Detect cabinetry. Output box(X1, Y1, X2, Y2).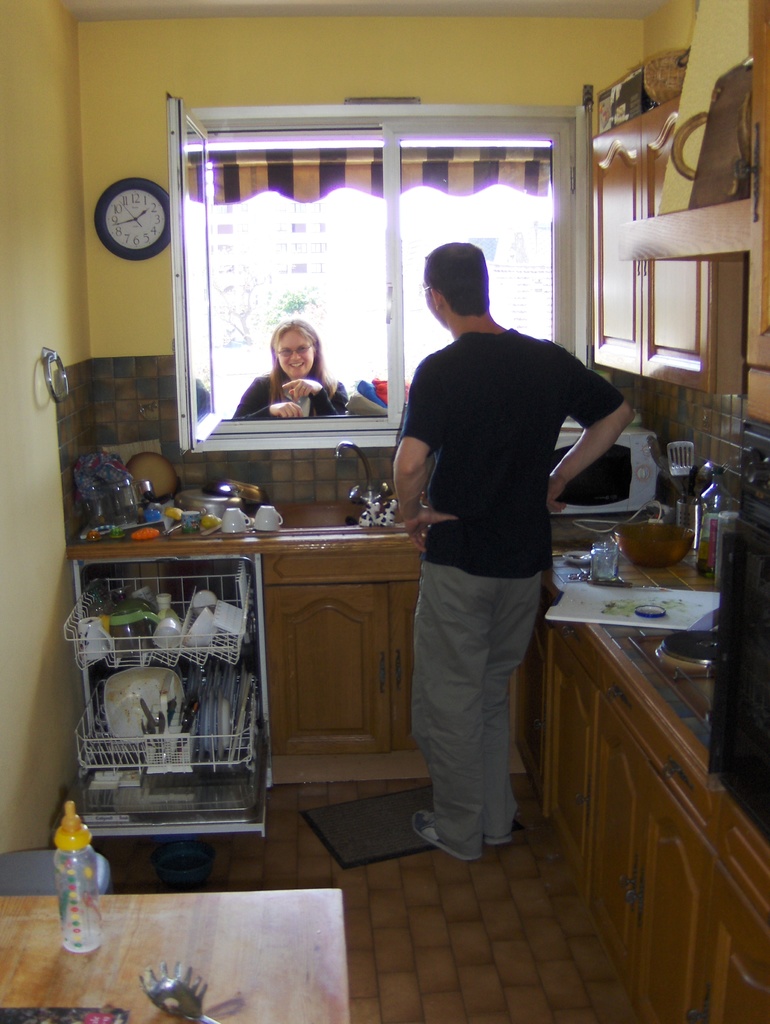
box(601, 678, 666, 766).
